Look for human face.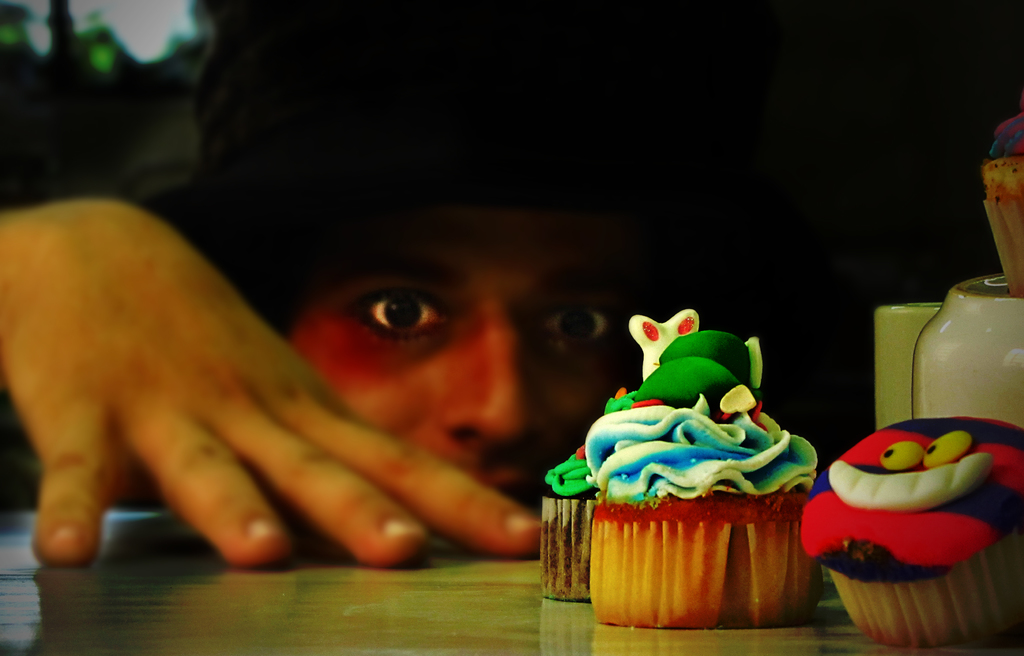
Found: pyautogui.locateOnScreen(254, 172, 648, 515).
